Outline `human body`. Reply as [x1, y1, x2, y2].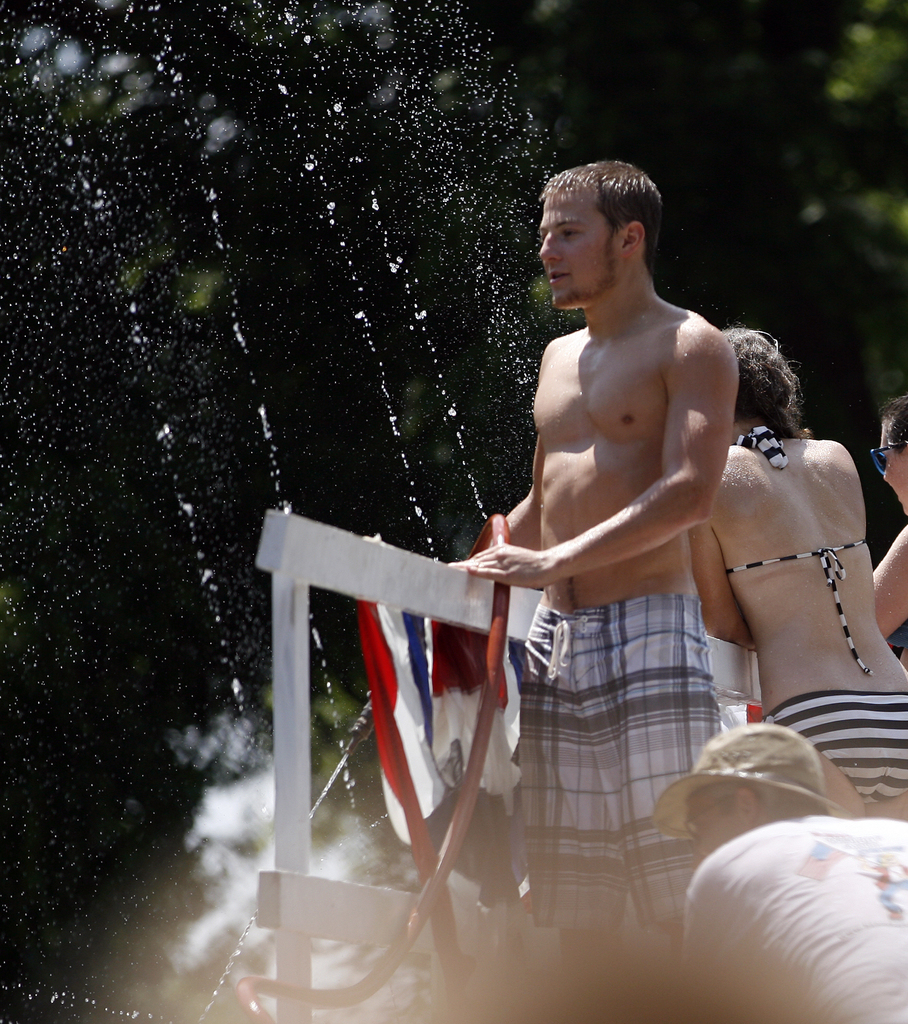
[457, 164, 740, 945].
